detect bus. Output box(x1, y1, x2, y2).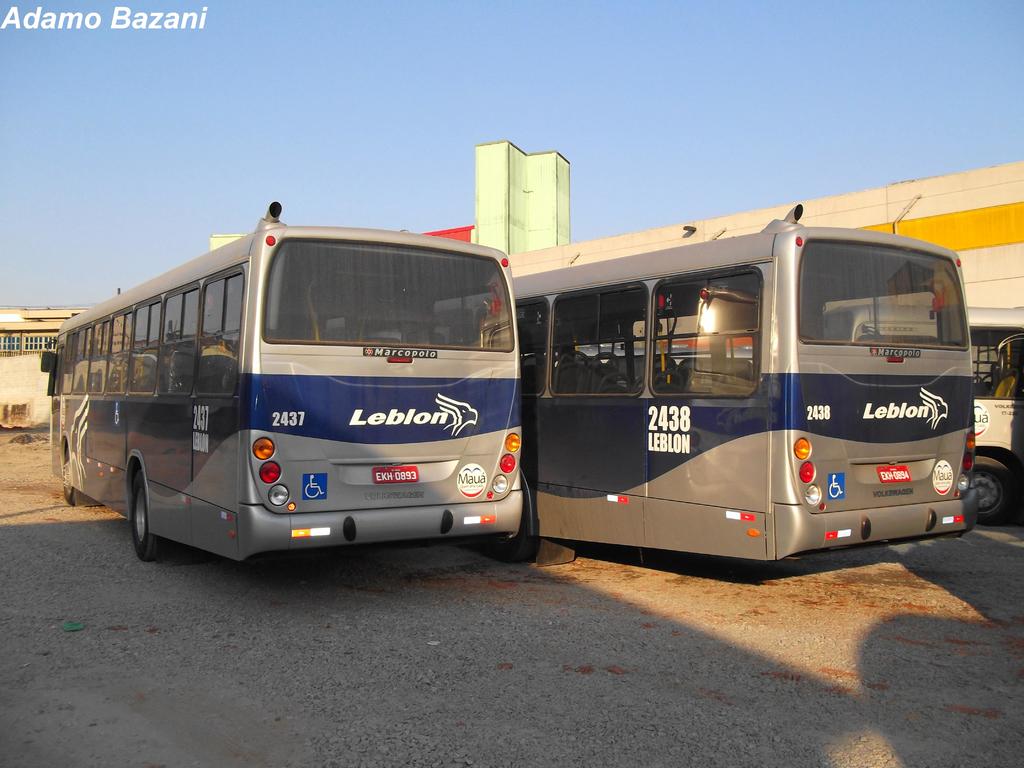
box(39, 190, 524, 559).
